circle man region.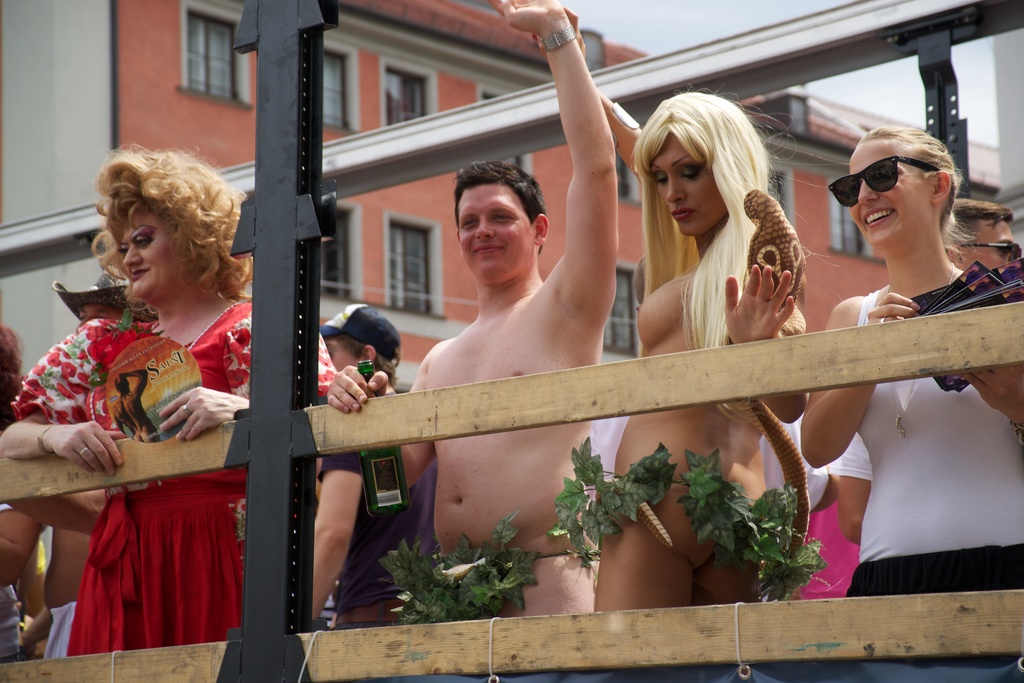
Region: crop(330, 0, 616, 621).
